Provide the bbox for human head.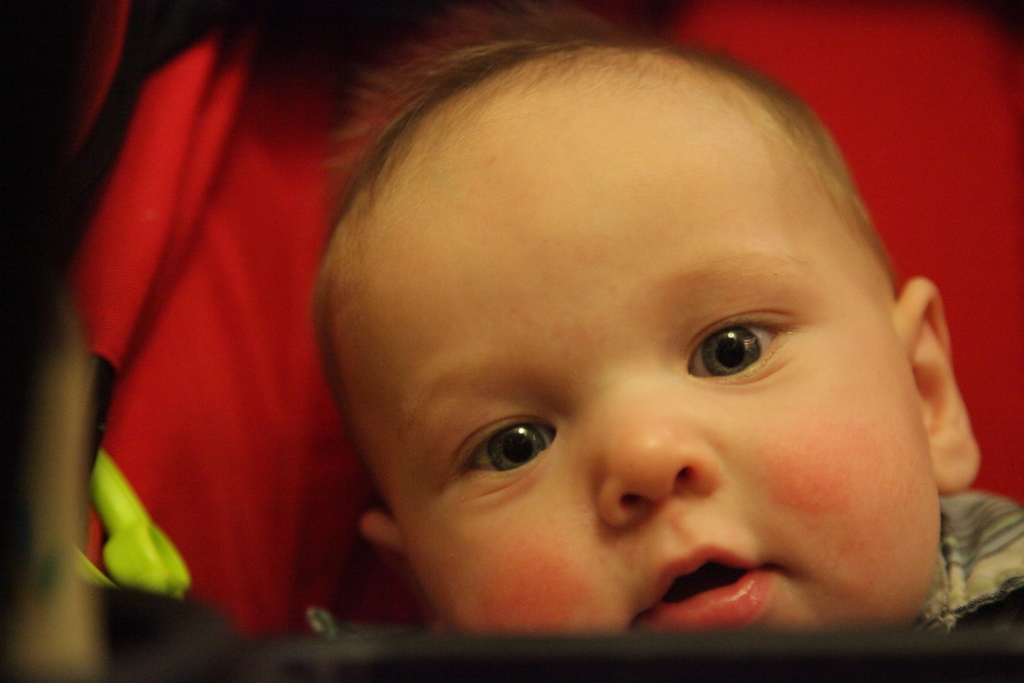
(310, 21, 977, 626).
